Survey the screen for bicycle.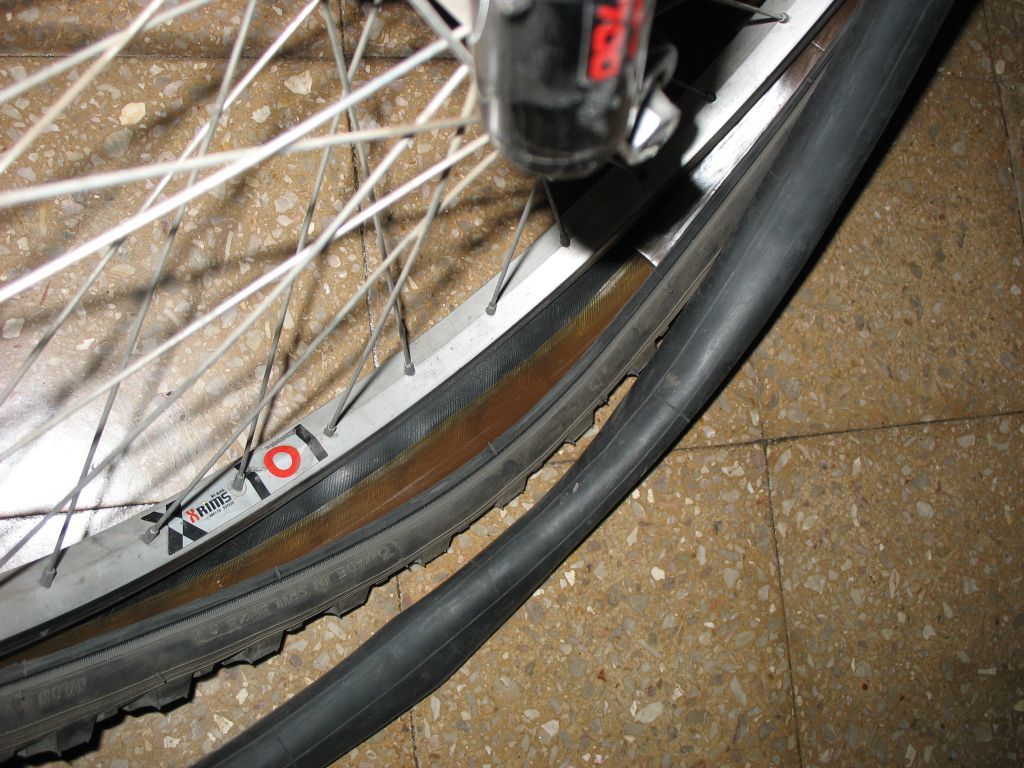
Survey found: pyautogui.locateOnScreen(0, 0, 873, 767).
